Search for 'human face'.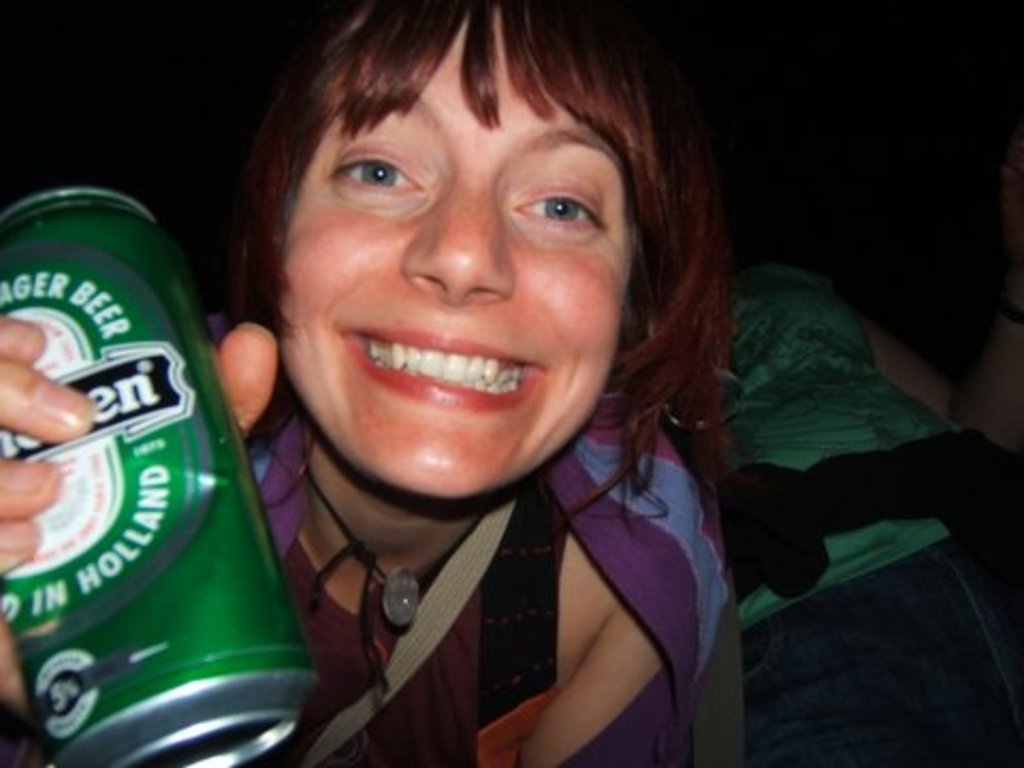
Found at pyautogui.locateOnScreen(279, 11, 638, 497).
